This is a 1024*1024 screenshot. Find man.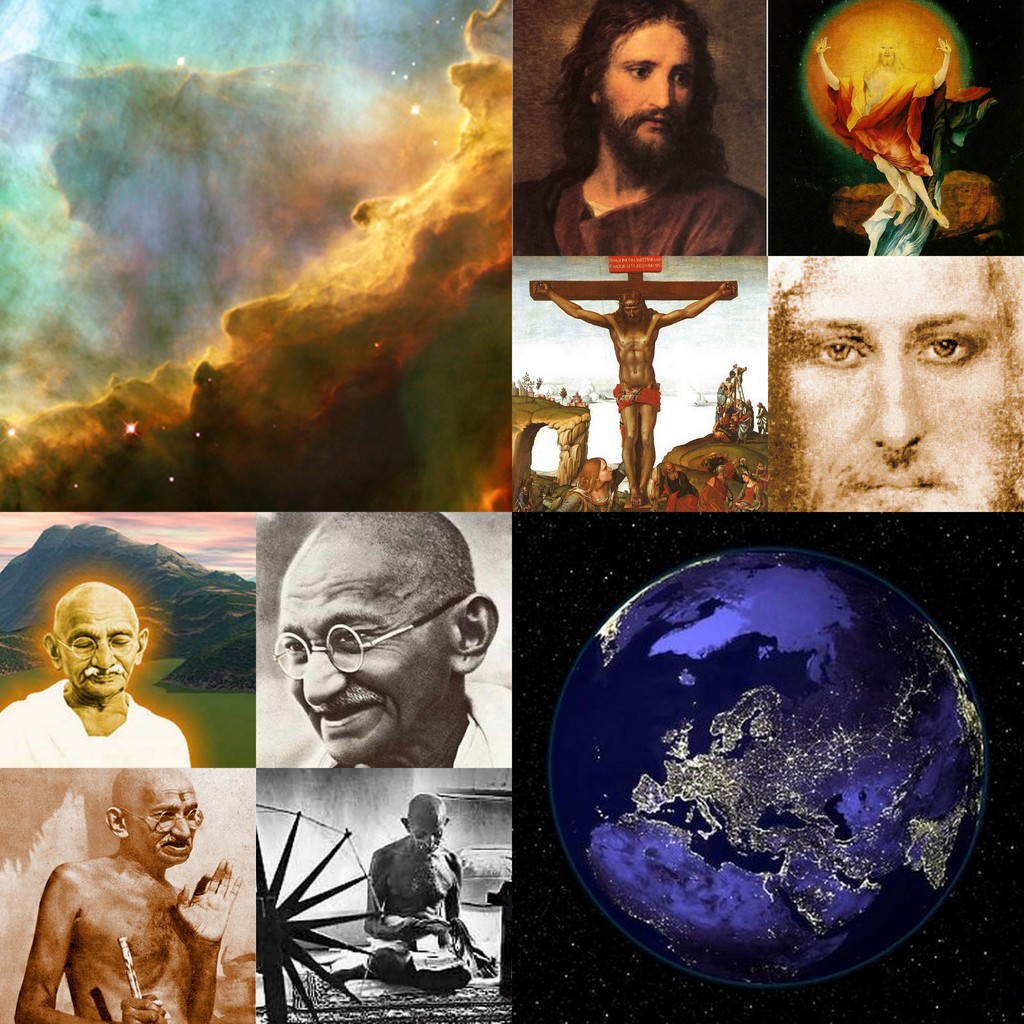
Bounding box: (511,0,769,255).
